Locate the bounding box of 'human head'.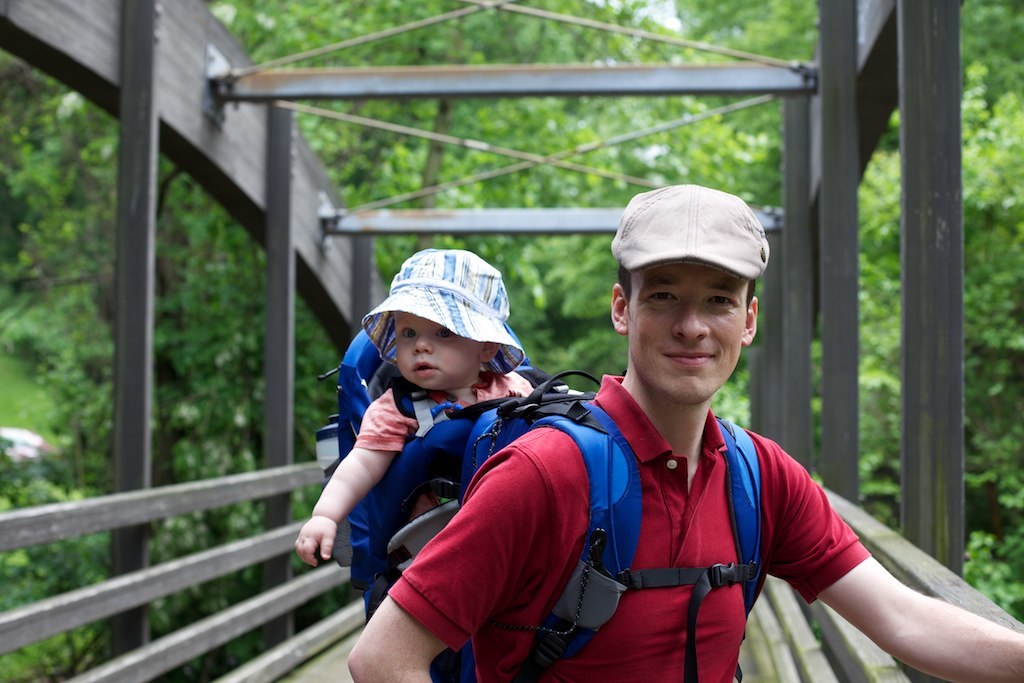
Bounding box: region(393, 260, 506, 389).
